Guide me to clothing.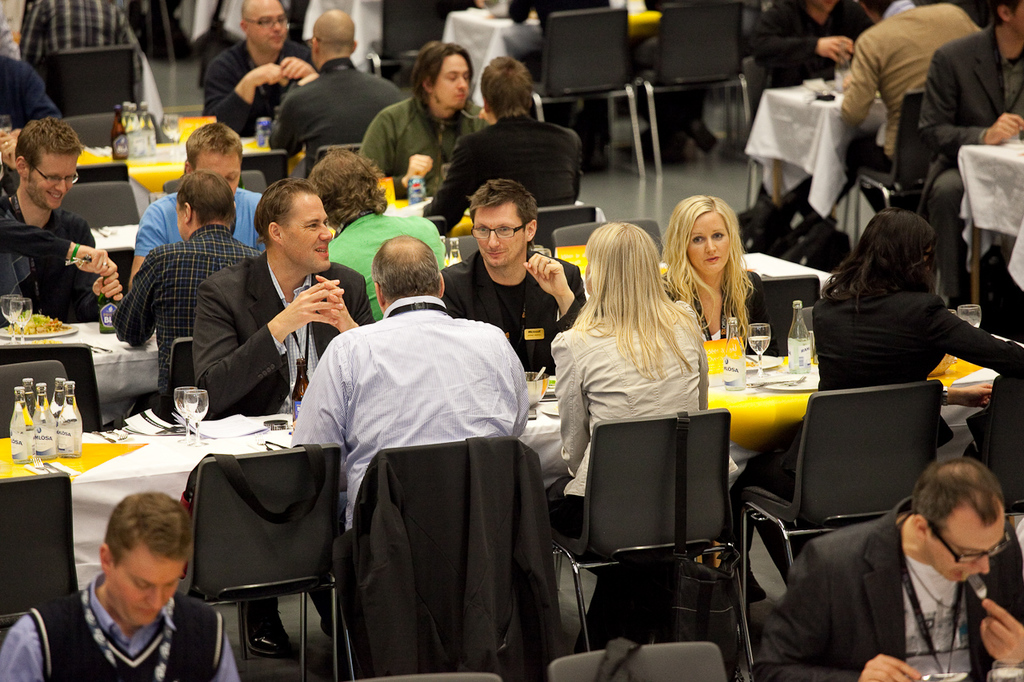
Guidance: select_region(108, 222, 260, 423).
